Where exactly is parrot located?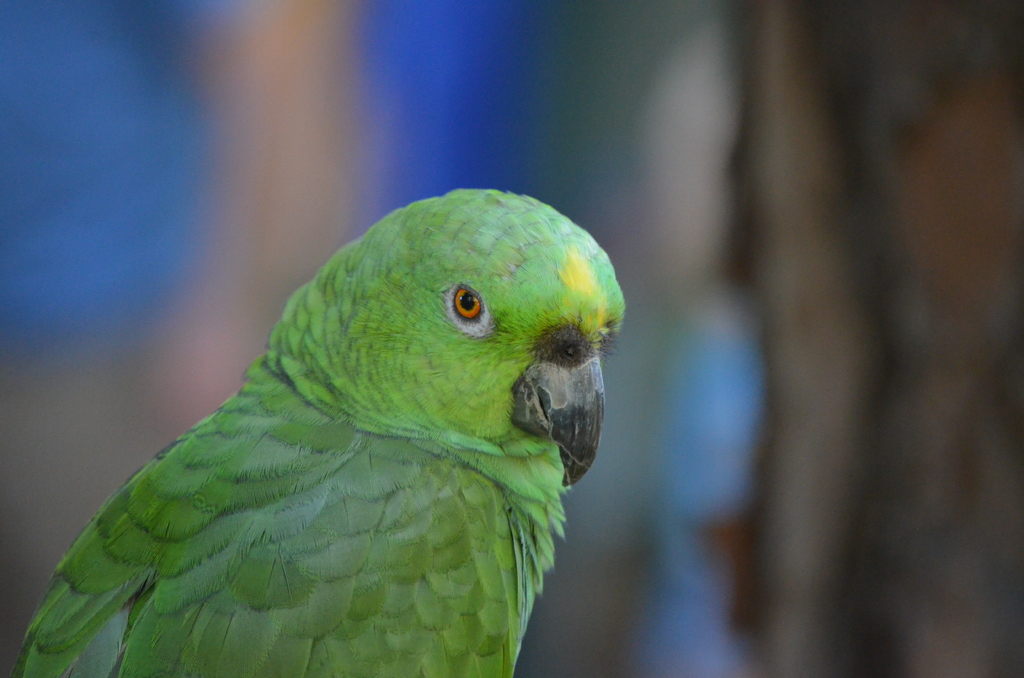
Its bounding box is [9,186,626,677].
